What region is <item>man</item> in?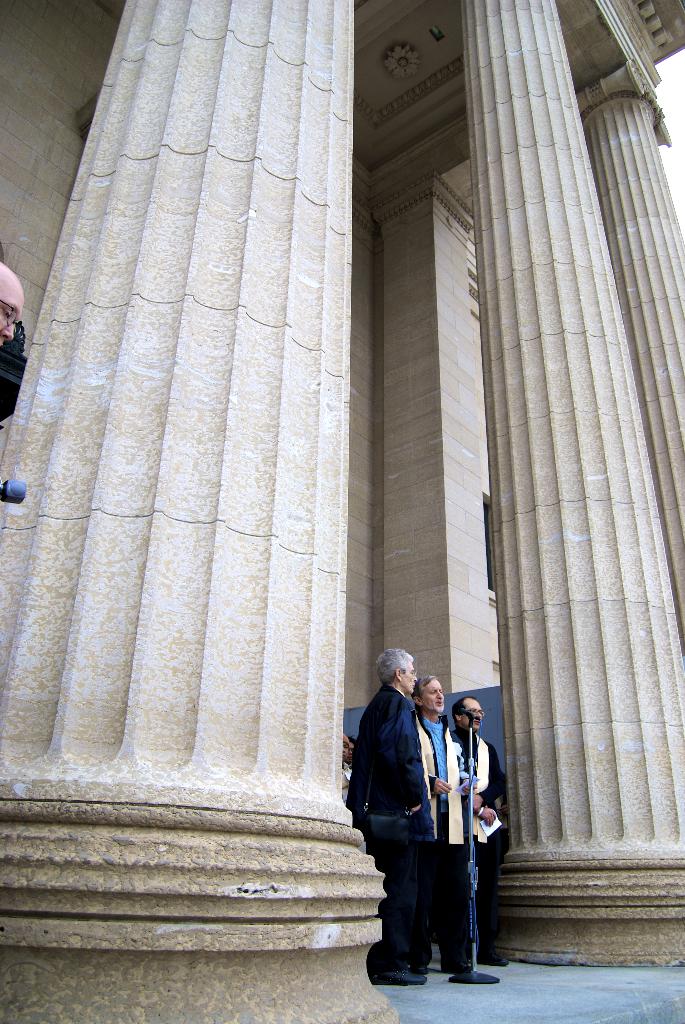
[left=417, top=678, right=483, bottom=972].
